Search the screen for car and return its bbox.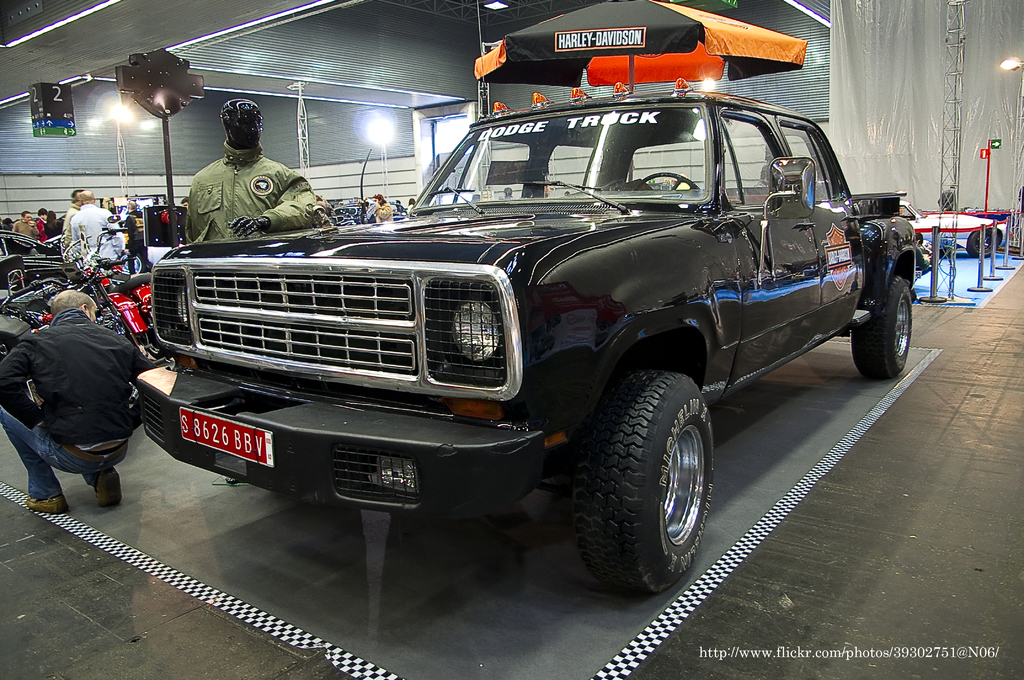
Found: 896, 191, 1011, 261.
